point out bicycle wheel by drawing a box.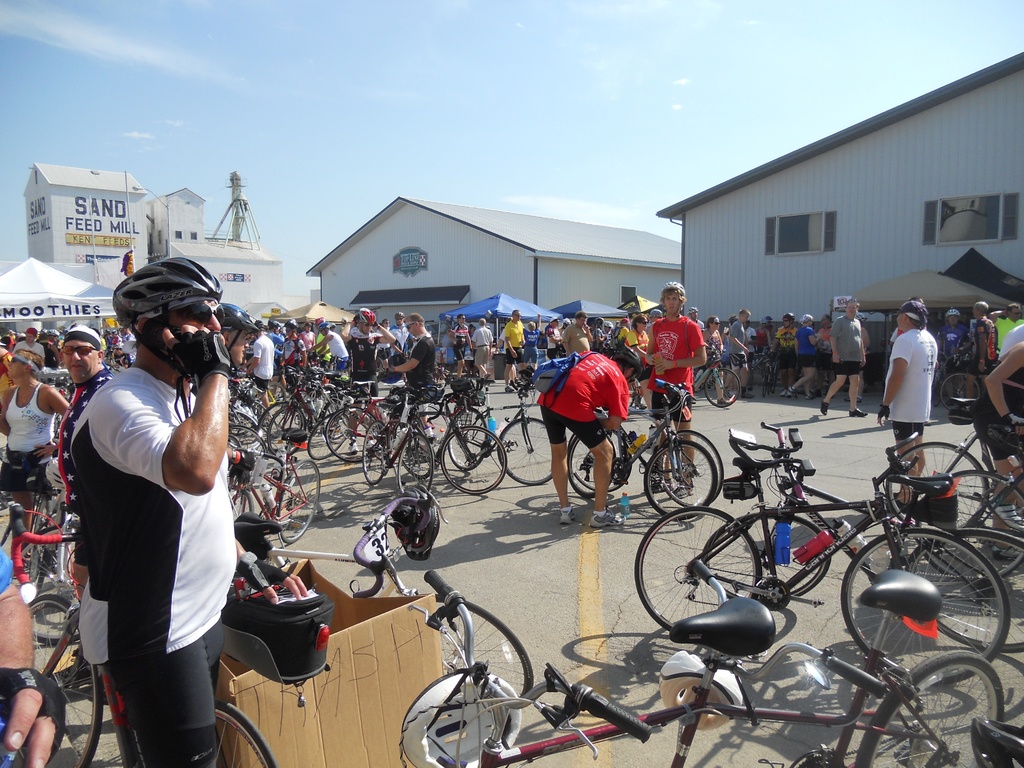
rect(839, 525, 1013, 683).
